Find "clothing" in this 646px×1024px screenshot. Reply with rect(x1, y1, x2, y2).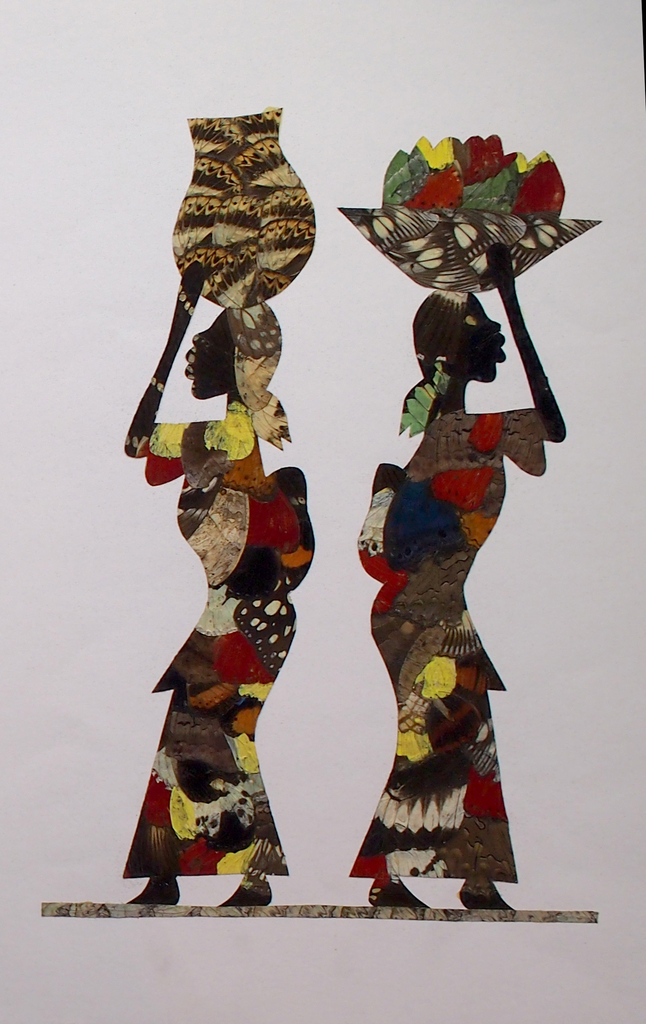
rect(335, 379, 552, 892).
